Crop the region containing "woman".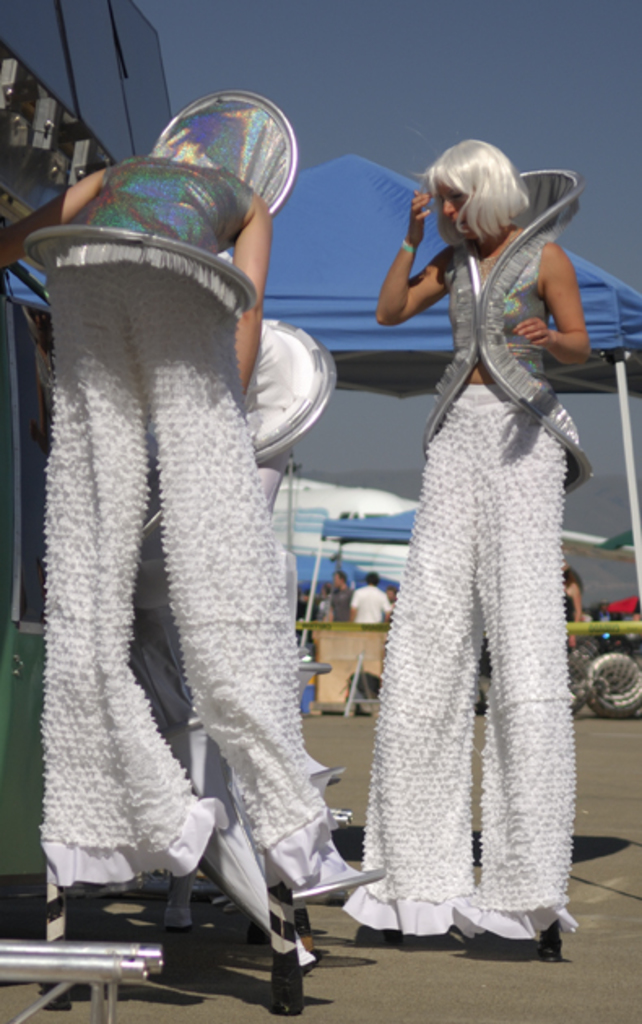
Crop region: 0/72/384/928.
